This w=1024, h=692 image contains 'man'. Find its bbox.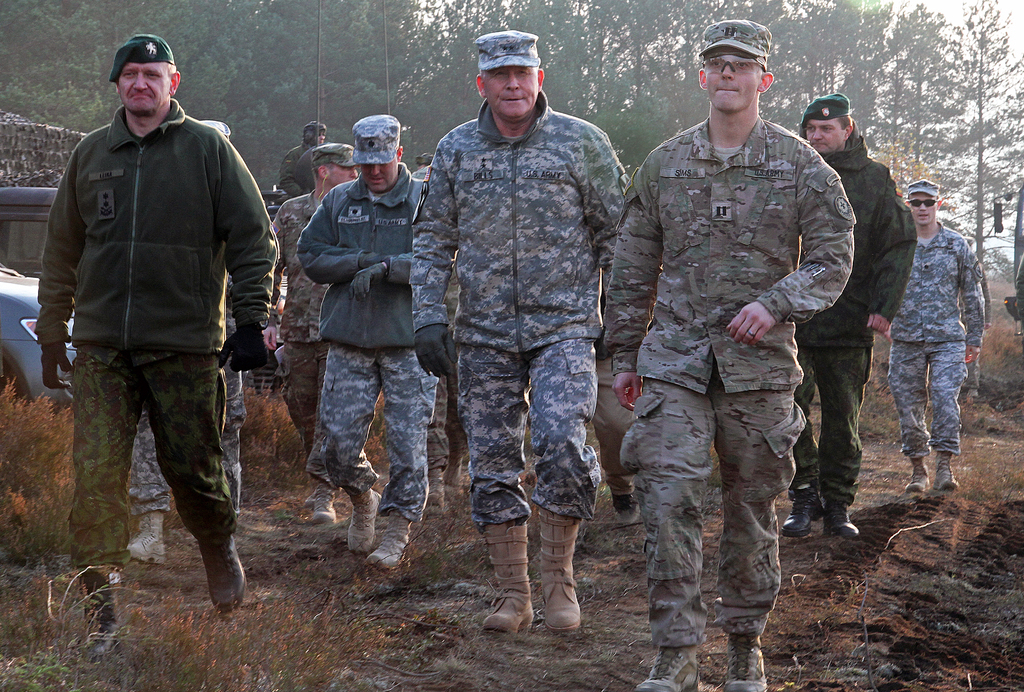
(x1=604, y1=18, x2=853, y2=691).
